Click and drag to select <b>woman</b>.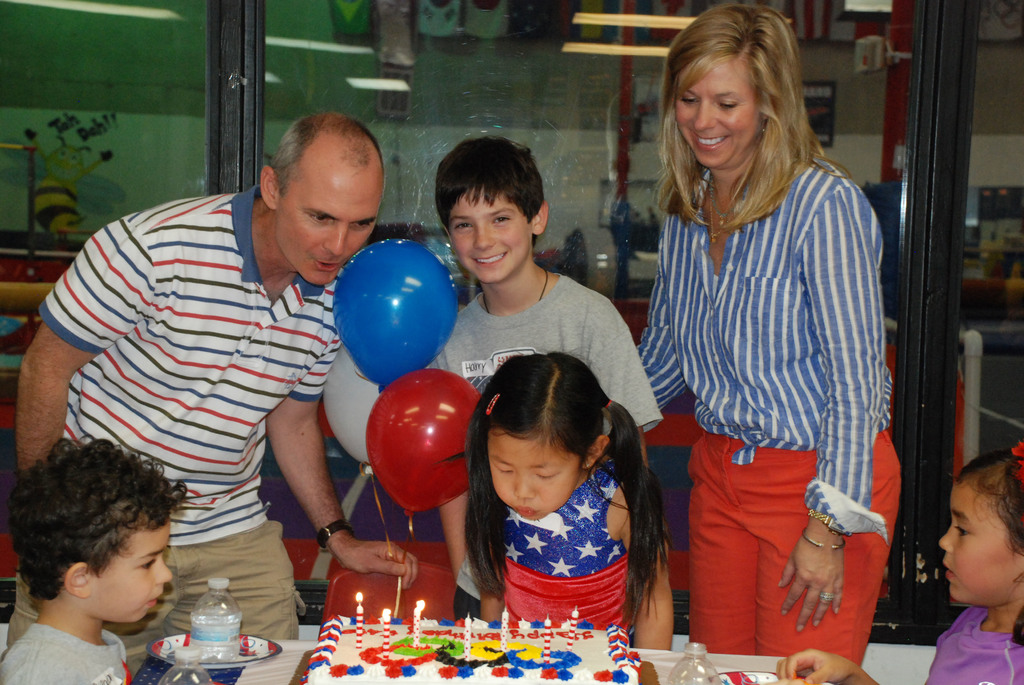
Selection: box=[629, 4, 898, 679].
